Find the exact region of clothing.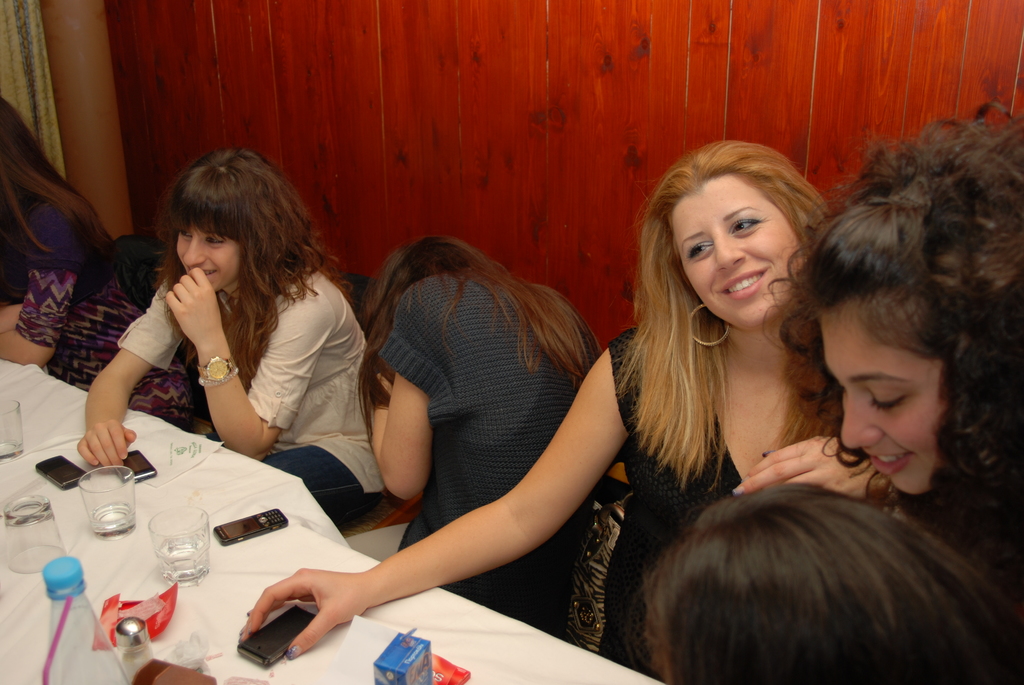
Exact region: locate(383, 276, 596, 638).
